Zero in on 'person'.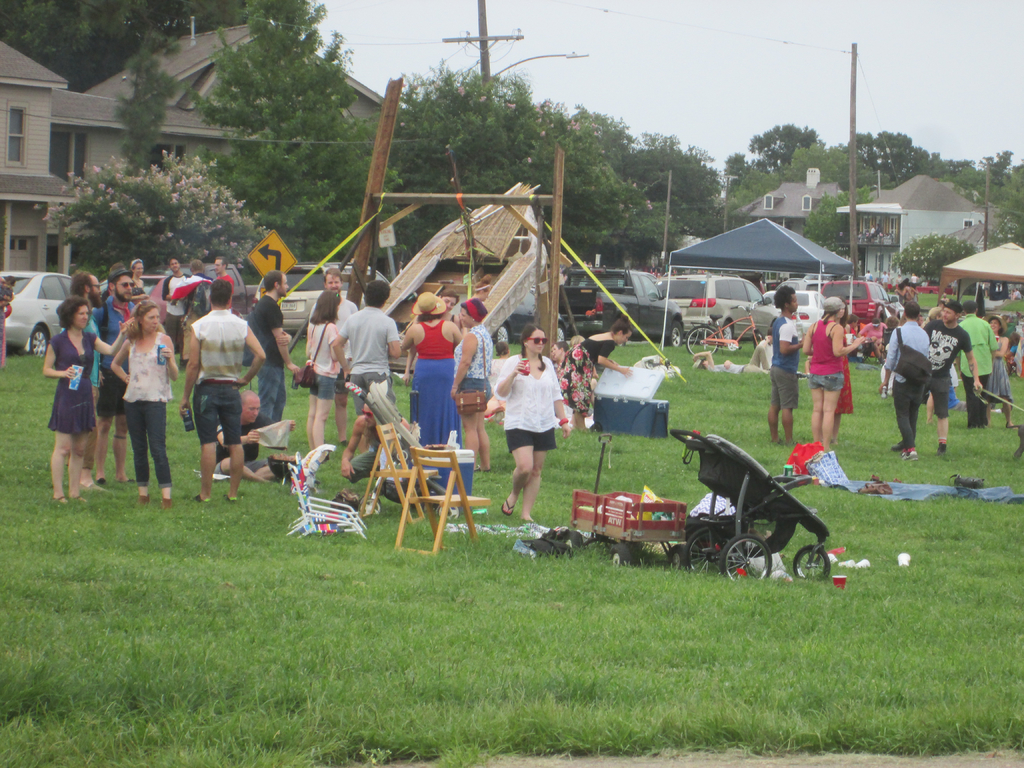
Zeroed in: (561, 318, 640, 430).
